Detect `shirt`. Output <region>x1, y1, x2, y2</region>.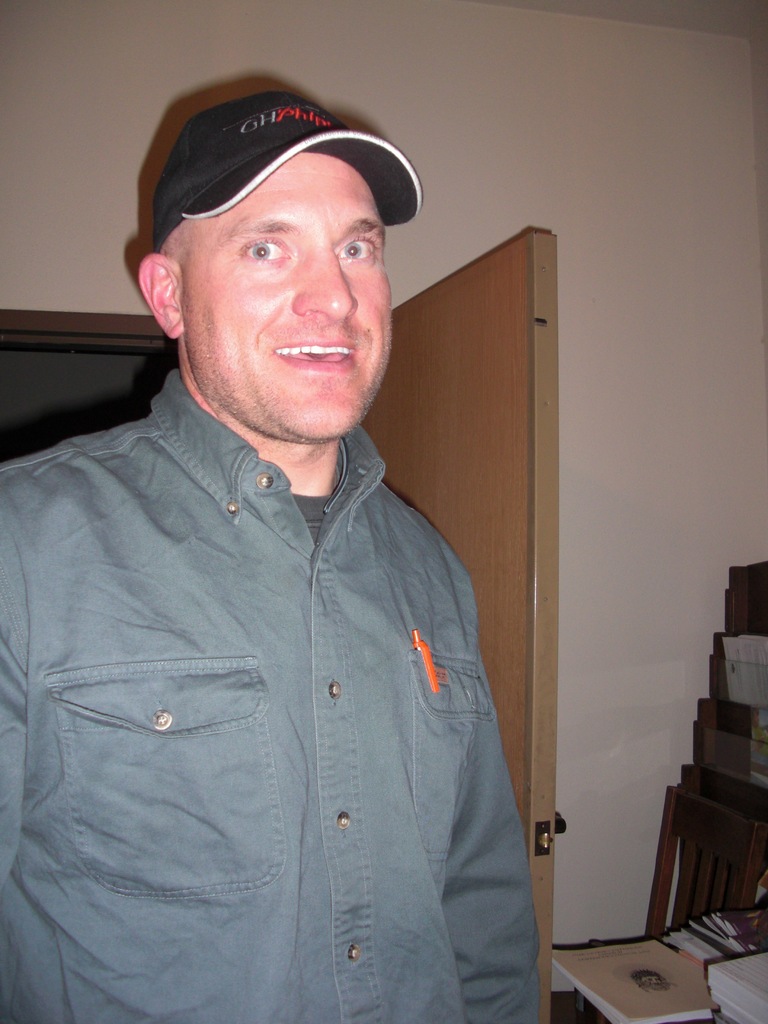
<region>0, 336, 540, 992</region>.
